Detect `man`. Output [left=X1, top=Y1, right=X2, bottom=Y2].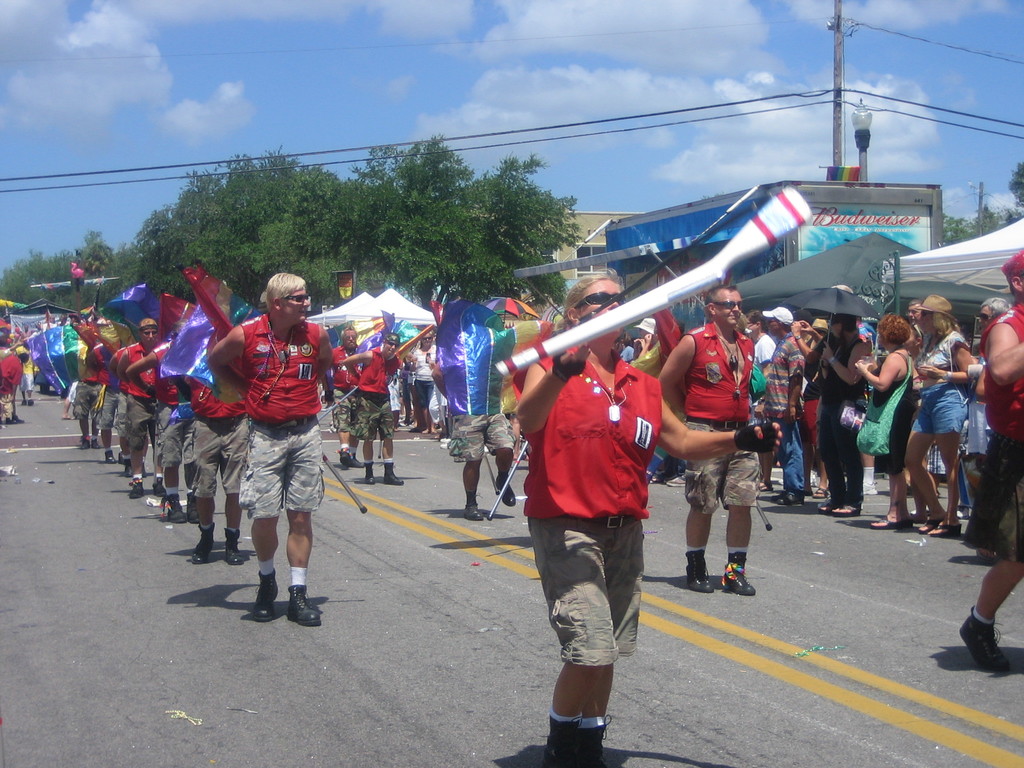
[left=948, top=252, right=1023, bottom=685].
